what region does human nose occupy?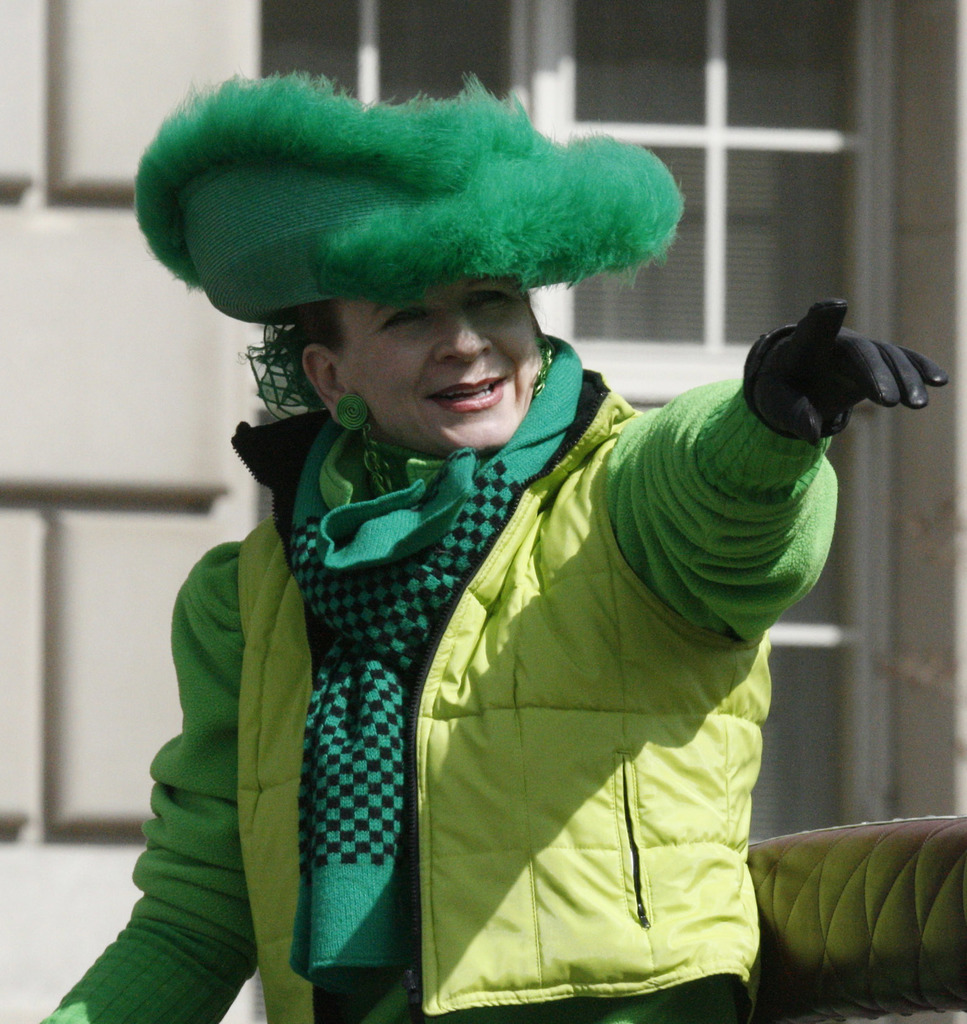
pyautogui.locateOnScreen(435, 295, 491, 365).
